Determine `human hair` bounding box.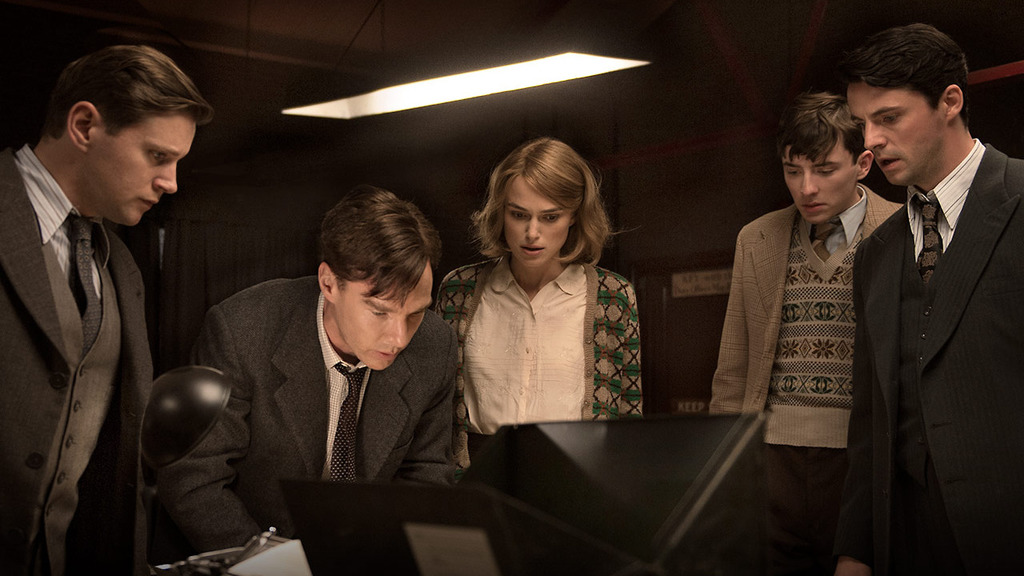
Determined: {"x1": 18, "y1": 42, "x2": 218, "y2": 149}.
